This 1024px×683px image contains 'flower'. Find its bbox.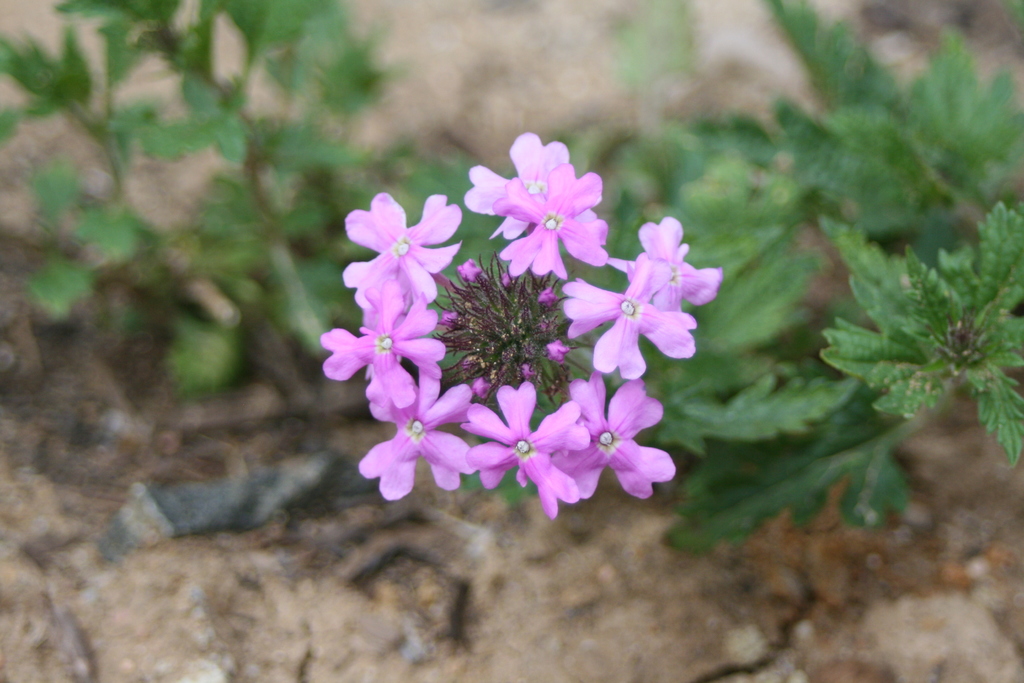
detection(567, 374, 675, 497).
